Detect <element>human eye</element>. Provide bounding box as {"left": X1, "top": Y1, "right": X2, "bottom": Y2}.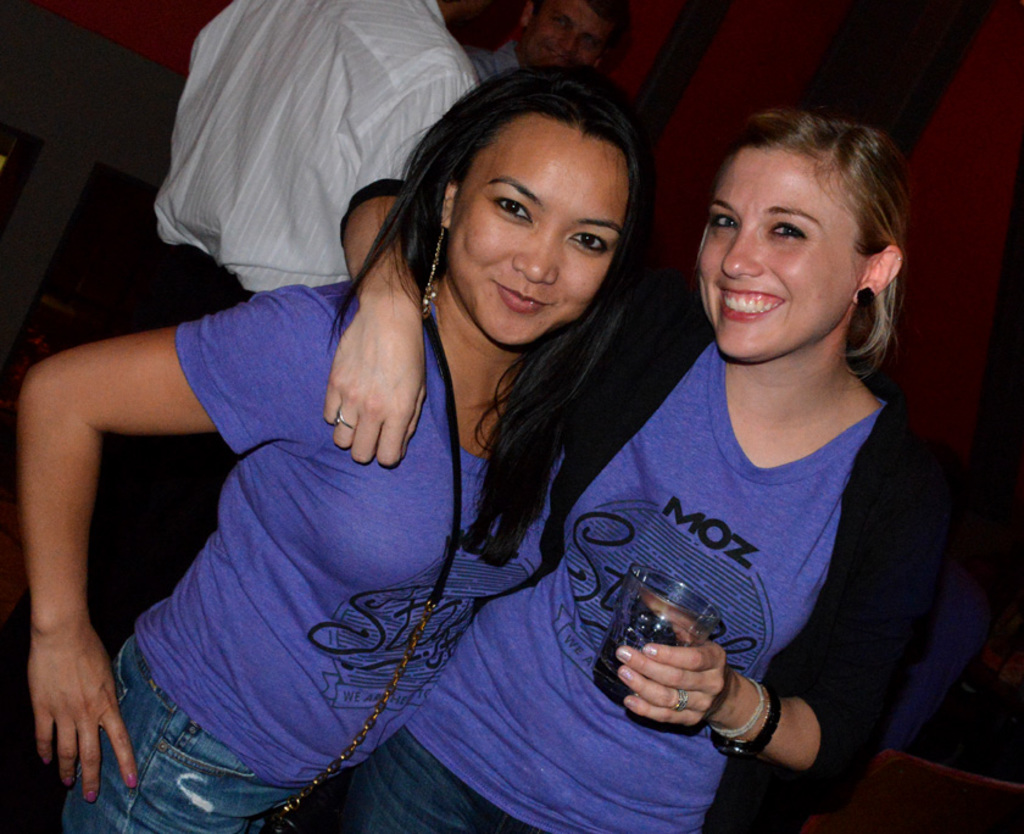
{"left": 488, "top": 193, "right": 534, "bottom": 227}.
